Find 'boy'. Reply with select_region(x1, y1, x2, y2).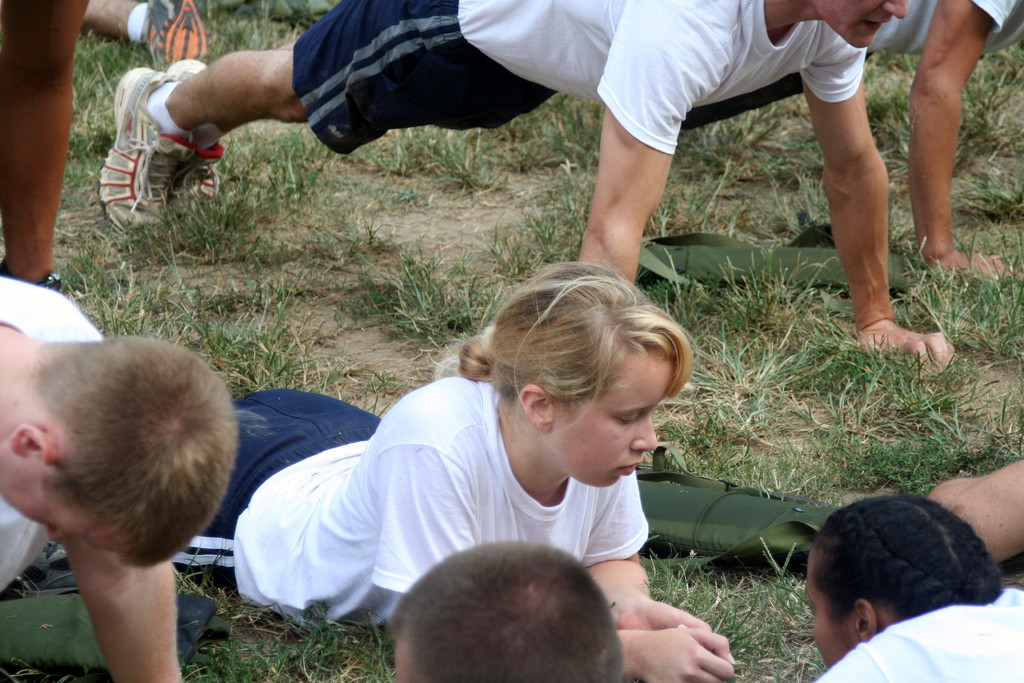
select_region(0, 276, 240, 682).
